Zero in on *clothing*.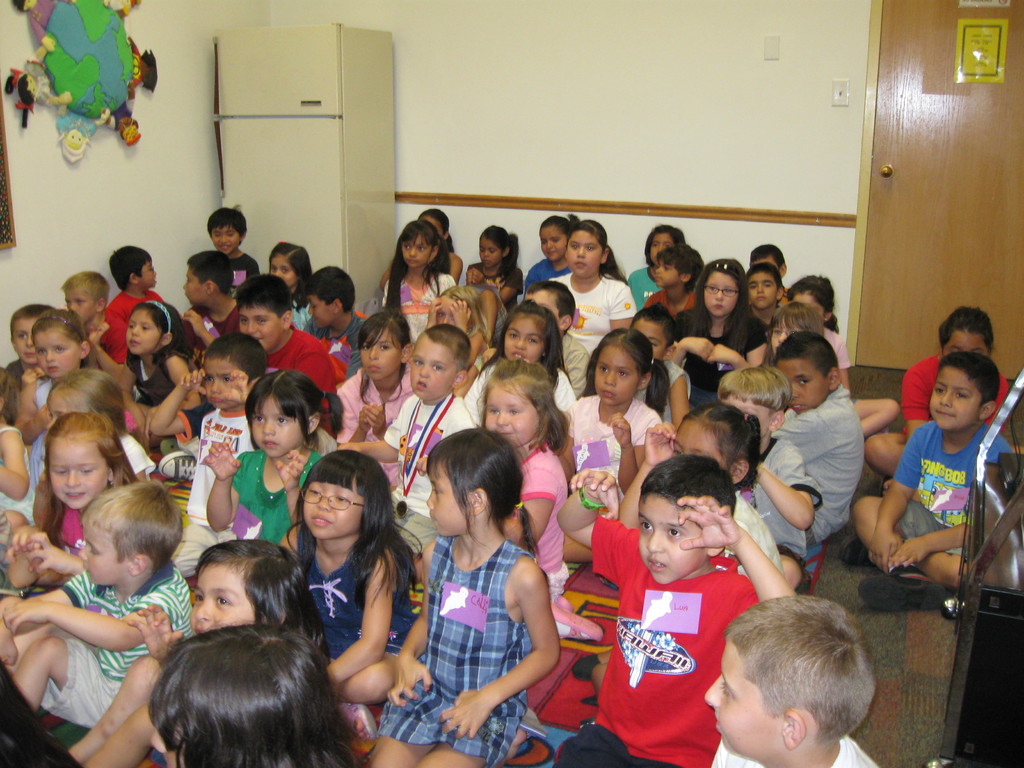
Zeroed in: box=[186, 307, 241, 348].
